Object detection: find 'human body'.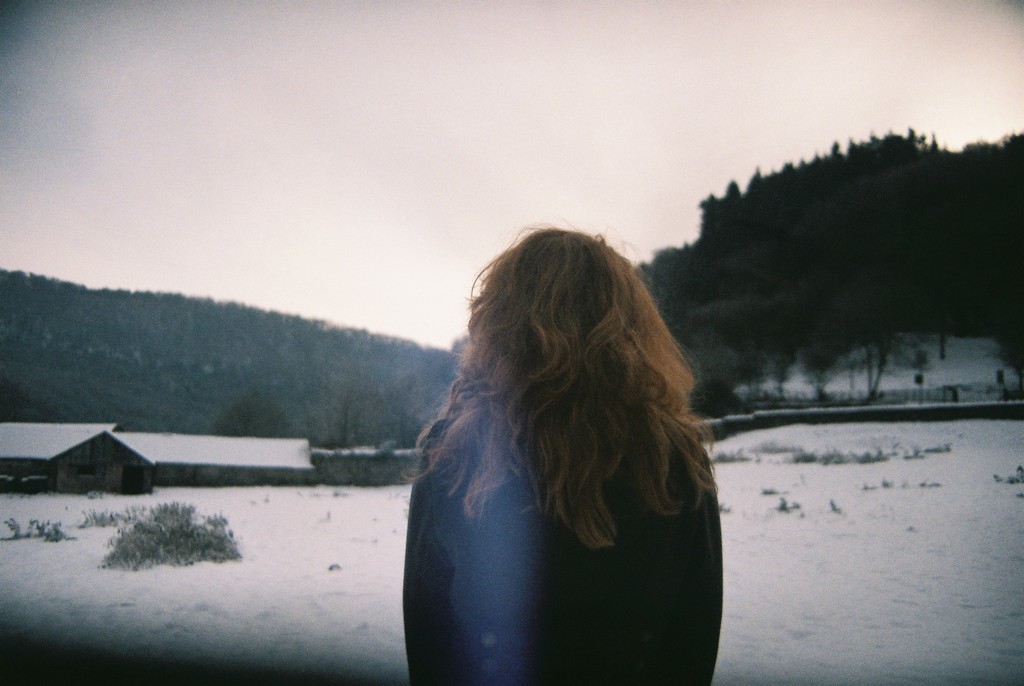
[x1=399, y1=233, x2=728, y2=673].
